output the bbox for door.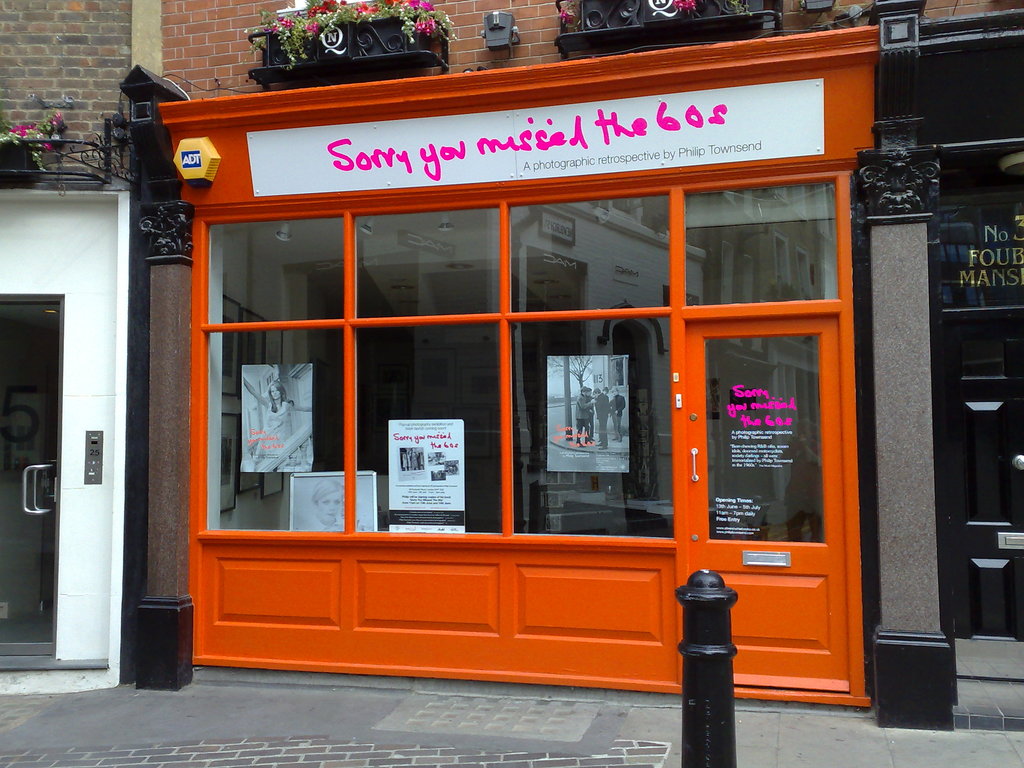
locate(659, 149, 867, 685).
